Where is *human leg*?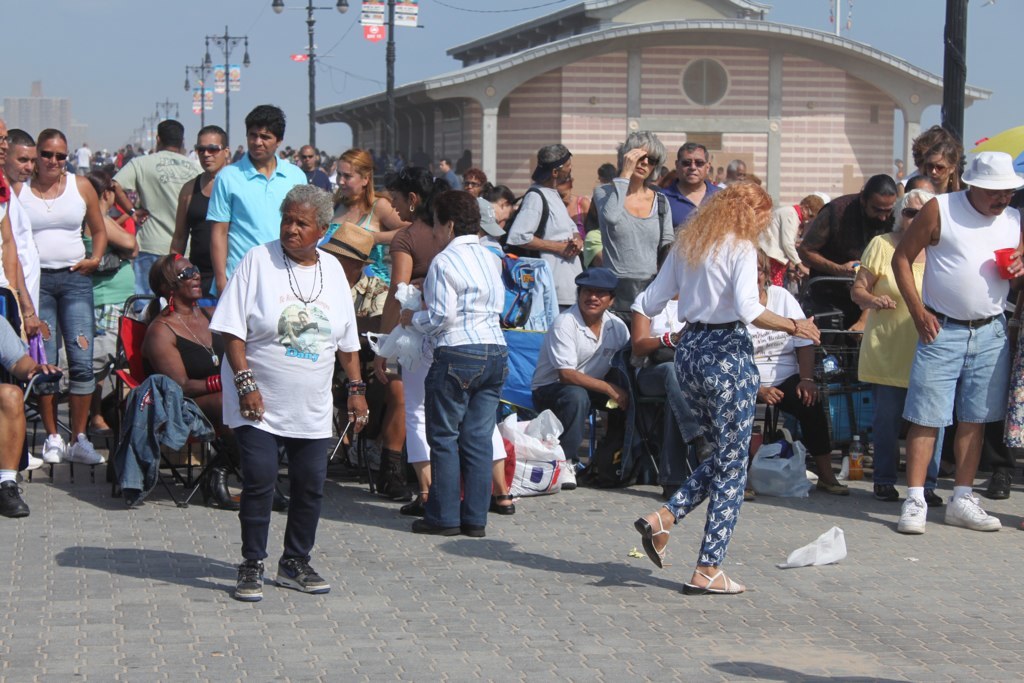
872:340:902:502.
